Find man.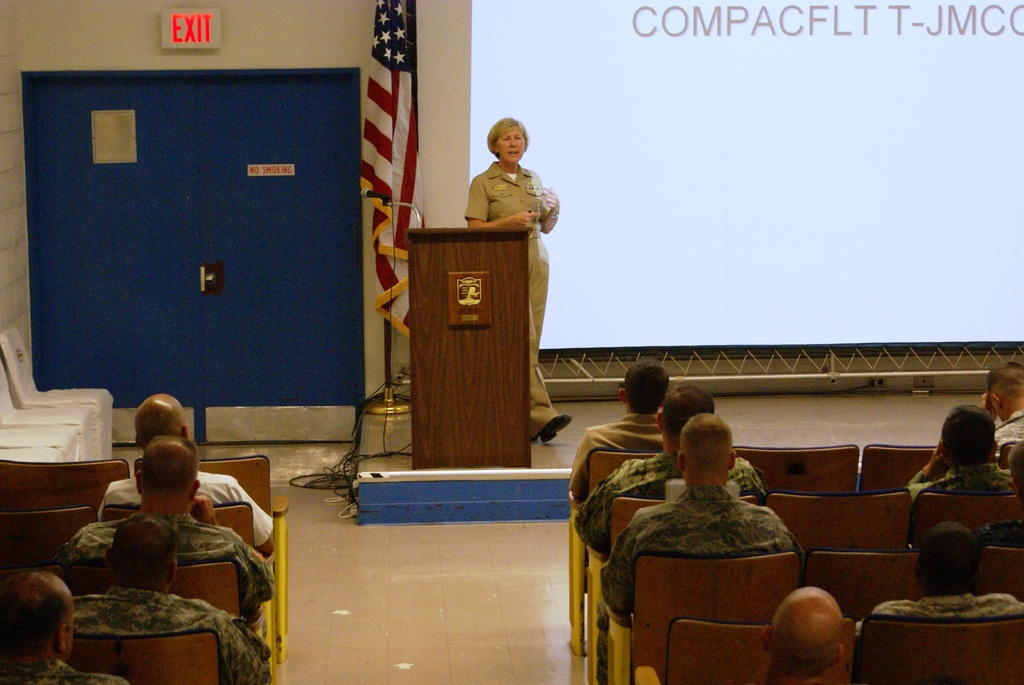
54/513/273/684.
